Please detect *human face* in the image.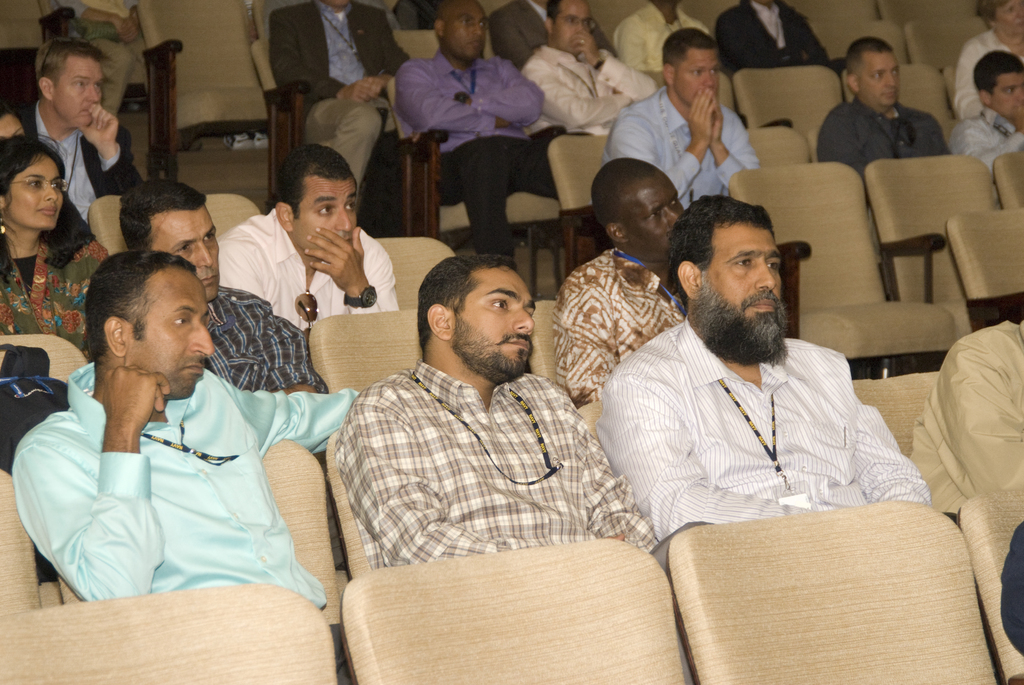
[130, 272, 213, 392].
